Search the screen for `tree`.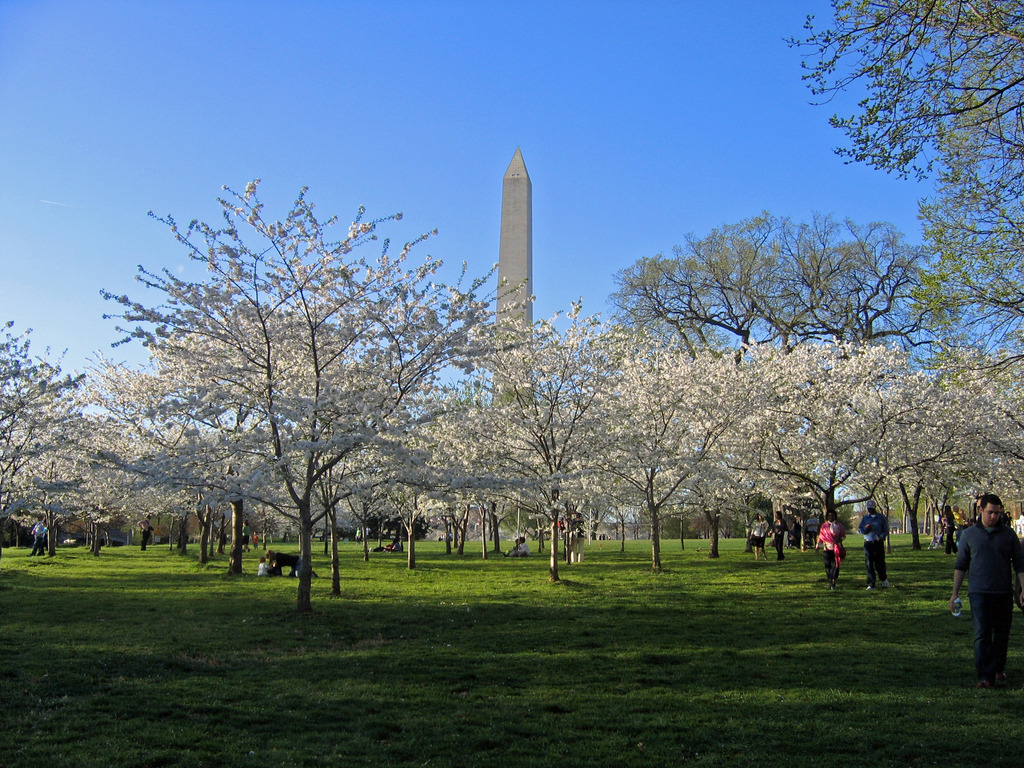
Found at locate(781, 0, 1023, 356).
